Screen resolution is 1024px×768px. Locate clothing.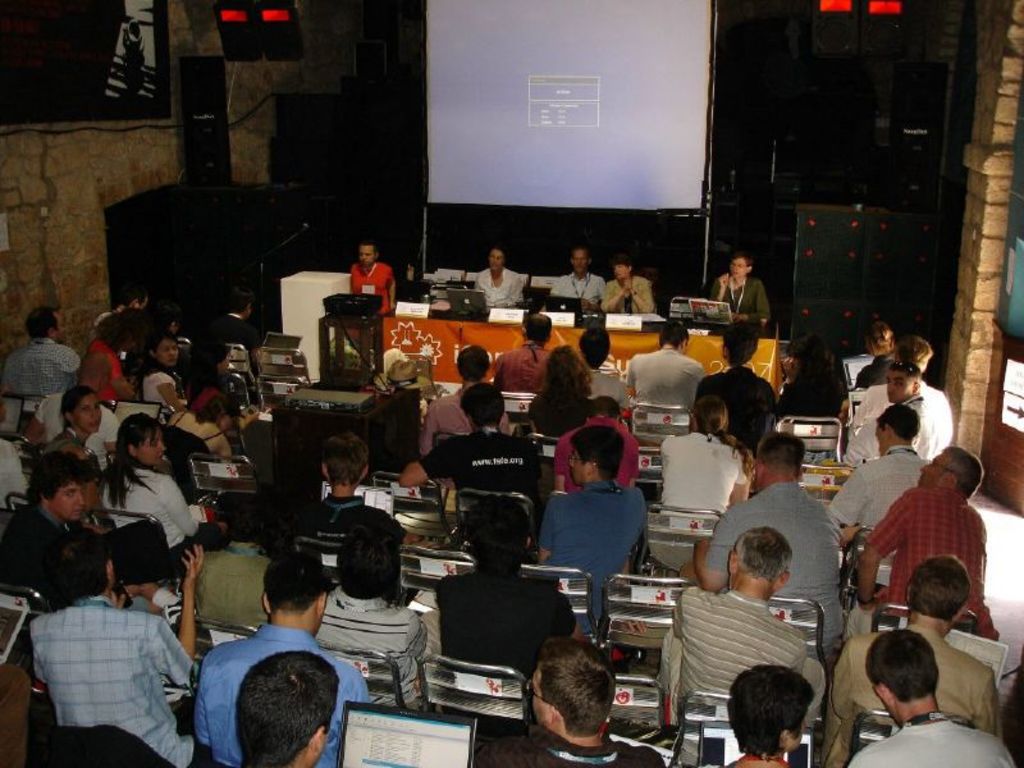
x1=778, y1=362, x2=847, y2=429.
